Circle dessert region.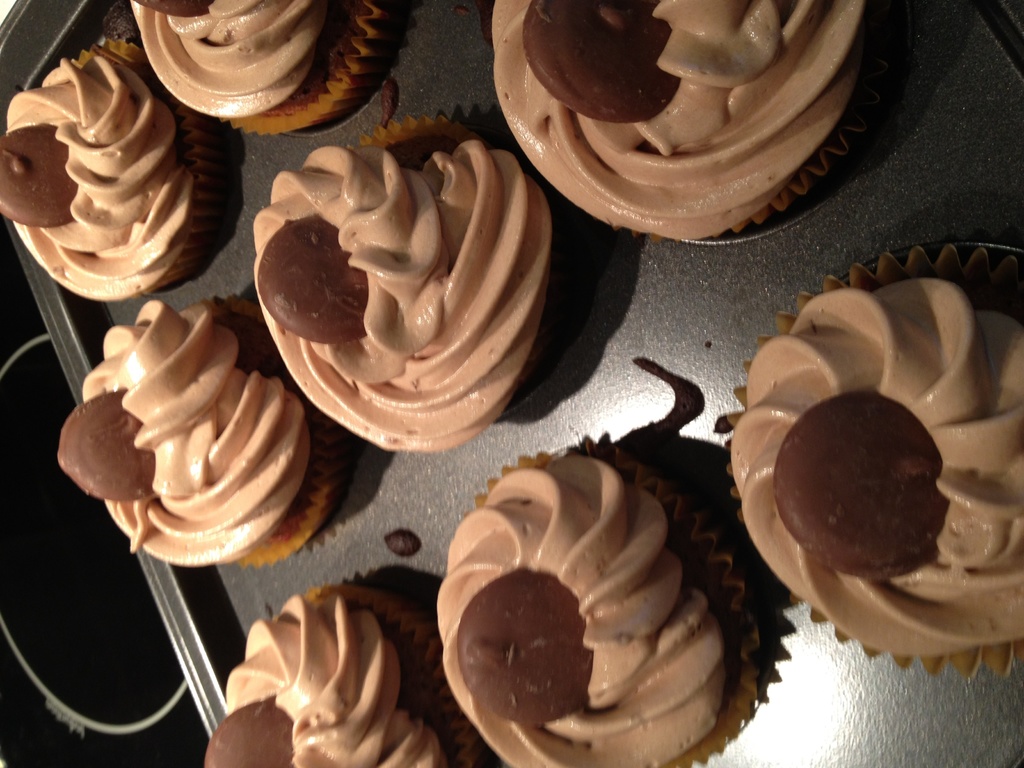
Region: bbox=[428, 454, 722, 767].
